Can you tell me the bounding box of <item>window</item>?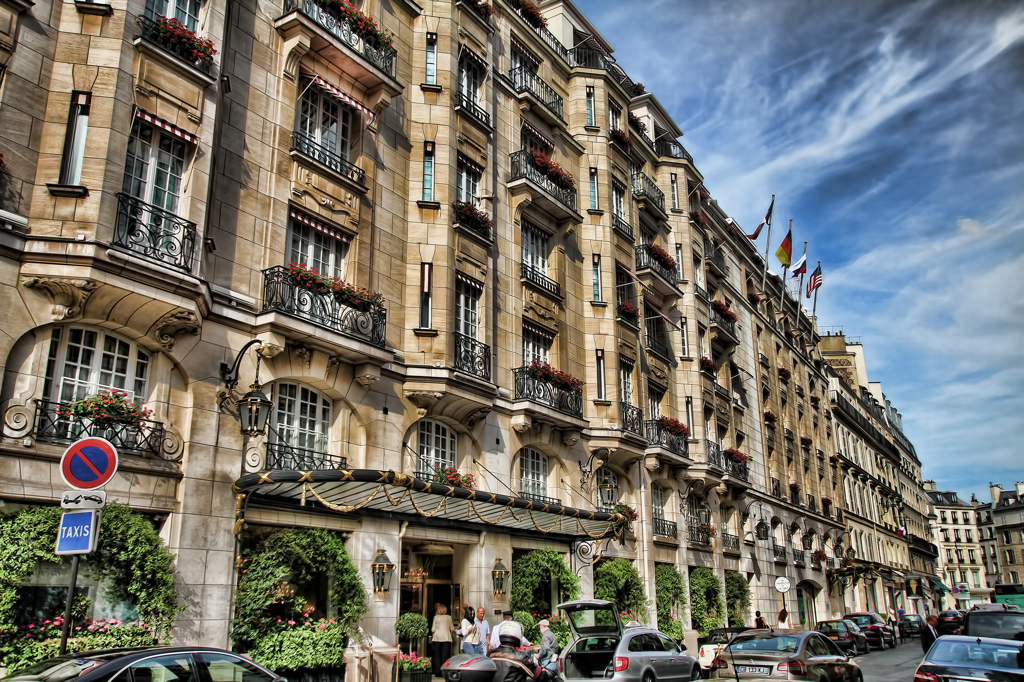
647, 385, 666, 447.
